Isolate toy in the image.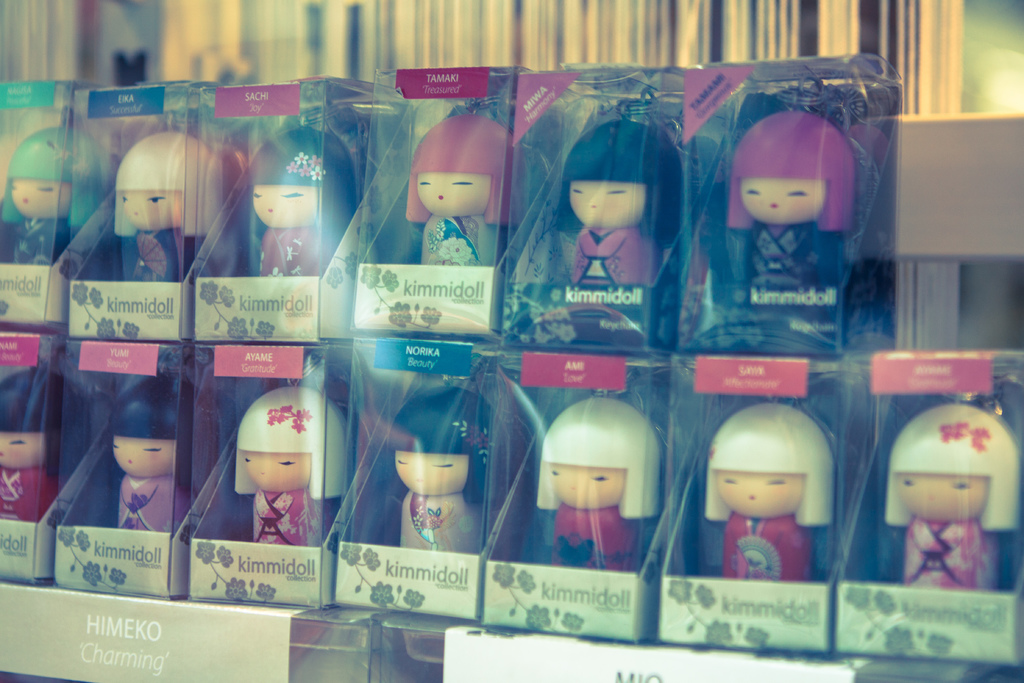
Isolated region: bbox=(0, 376, 86, 523).
